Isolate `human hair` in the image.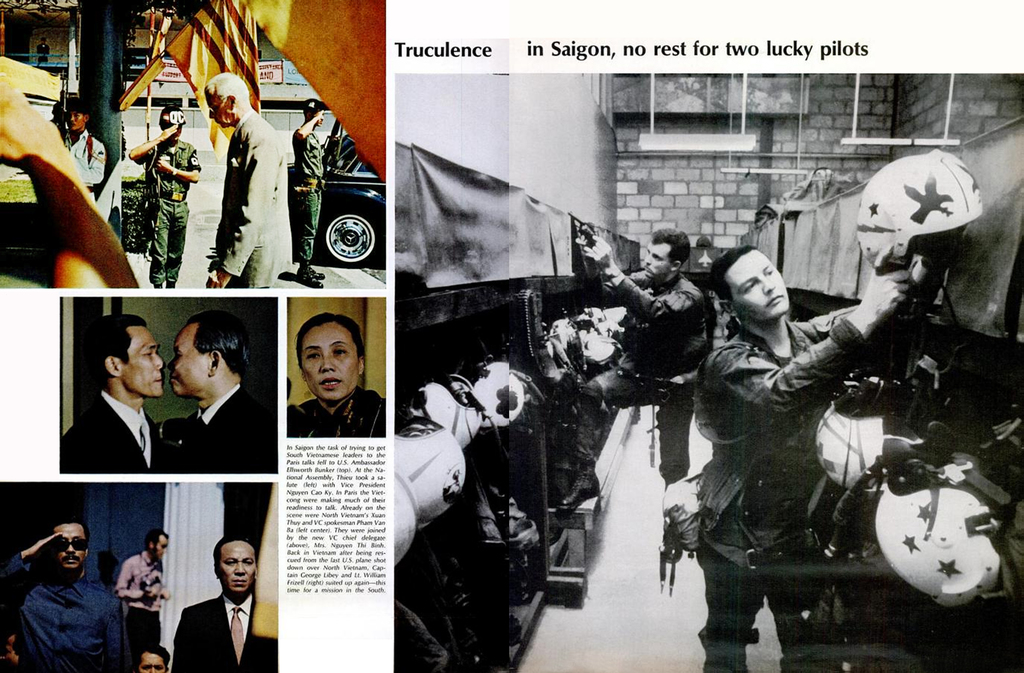
Isolated region: [300,109,316,121].
